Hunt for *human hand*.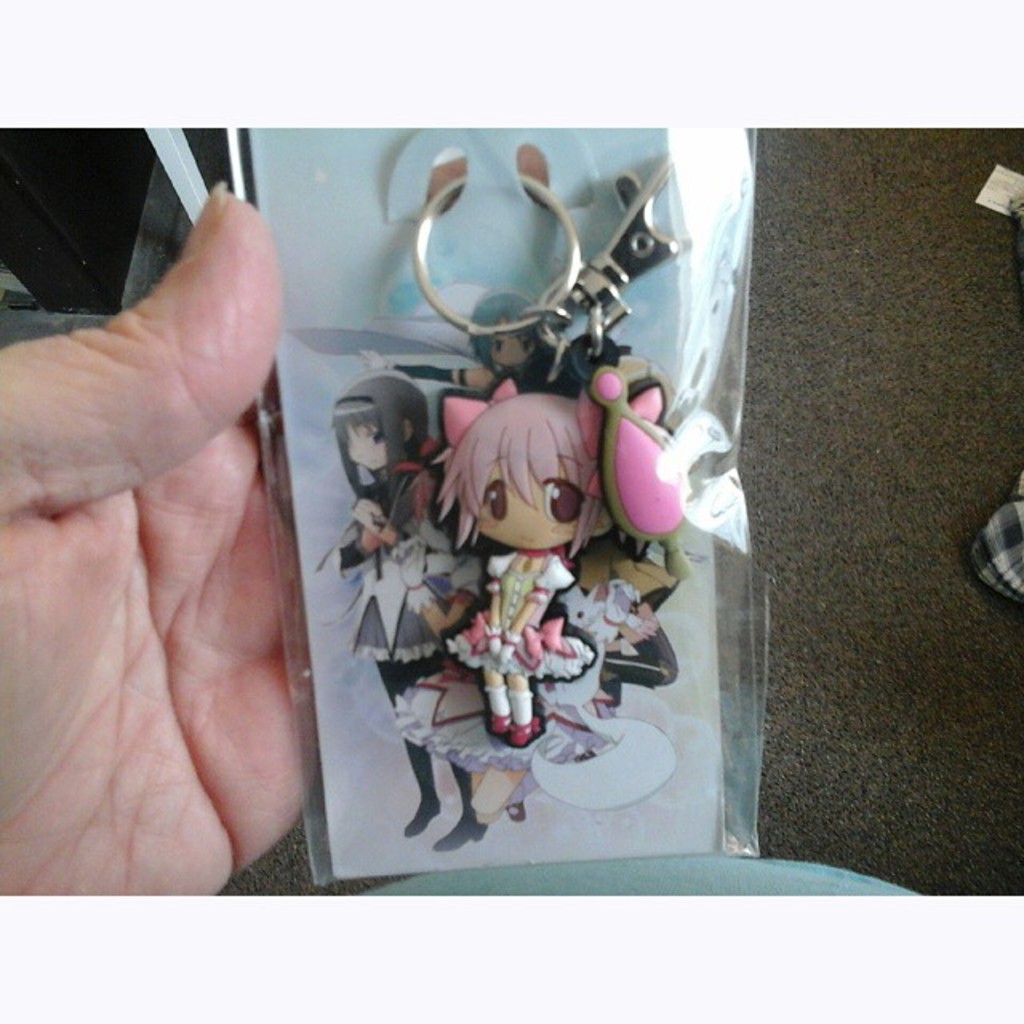
Hunted down at 629 613 656 643.
